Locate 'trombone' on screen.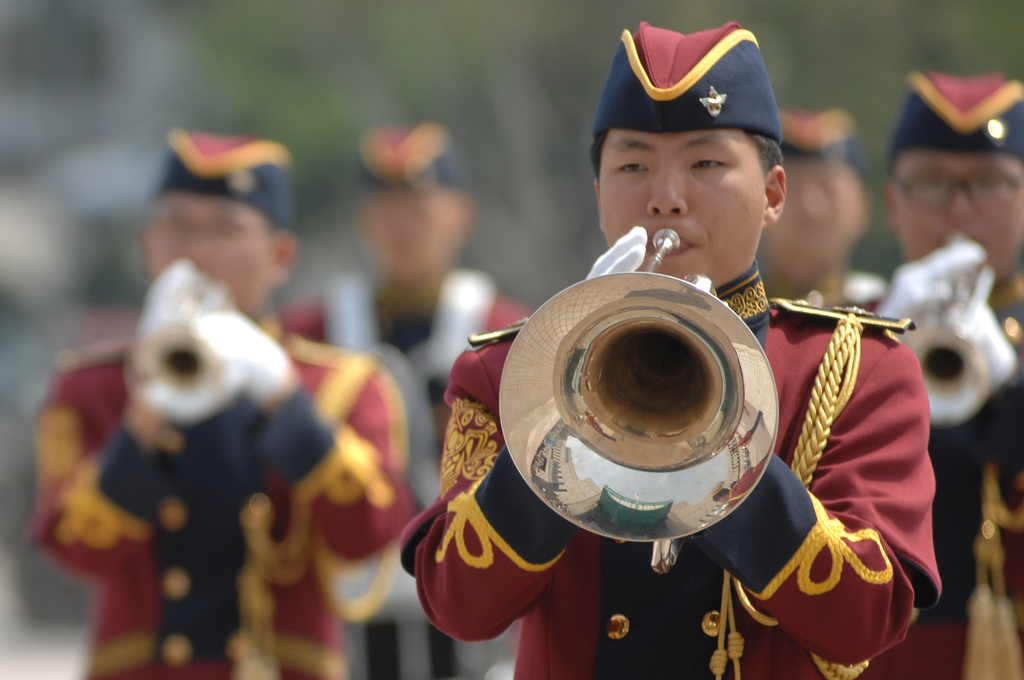
On screen at (494,224,780,545).
